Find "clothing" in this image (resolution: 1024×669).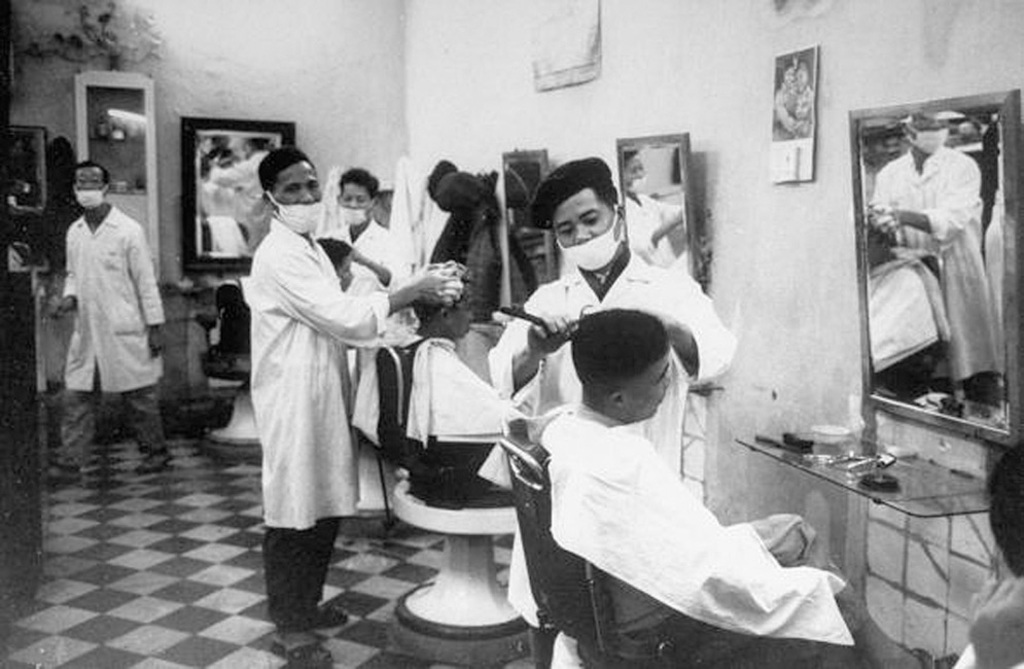
(x1=245, y1=222, x2=397, y2=624).
